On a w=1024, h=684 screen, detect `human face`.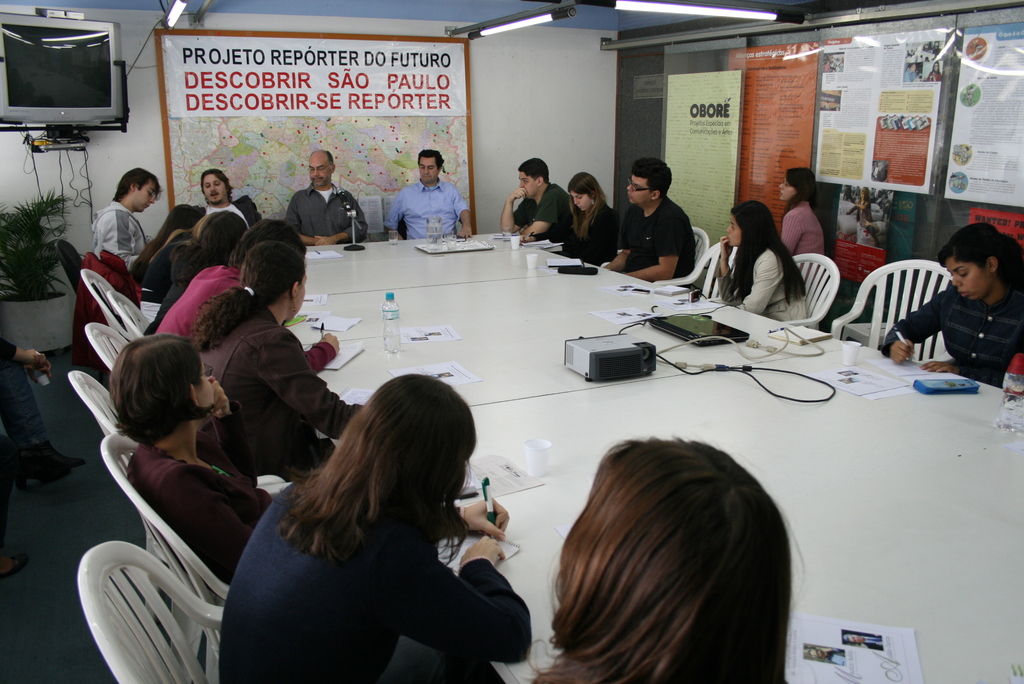
[775, 179, 791, 204].
